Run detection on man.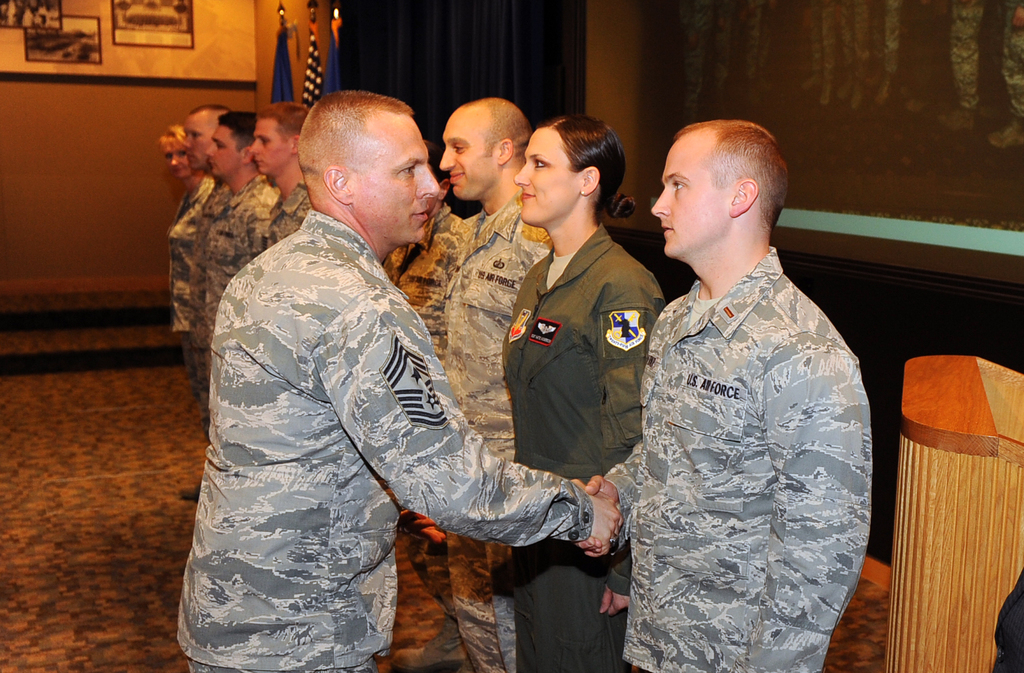
Result: 613,89,877,672.
